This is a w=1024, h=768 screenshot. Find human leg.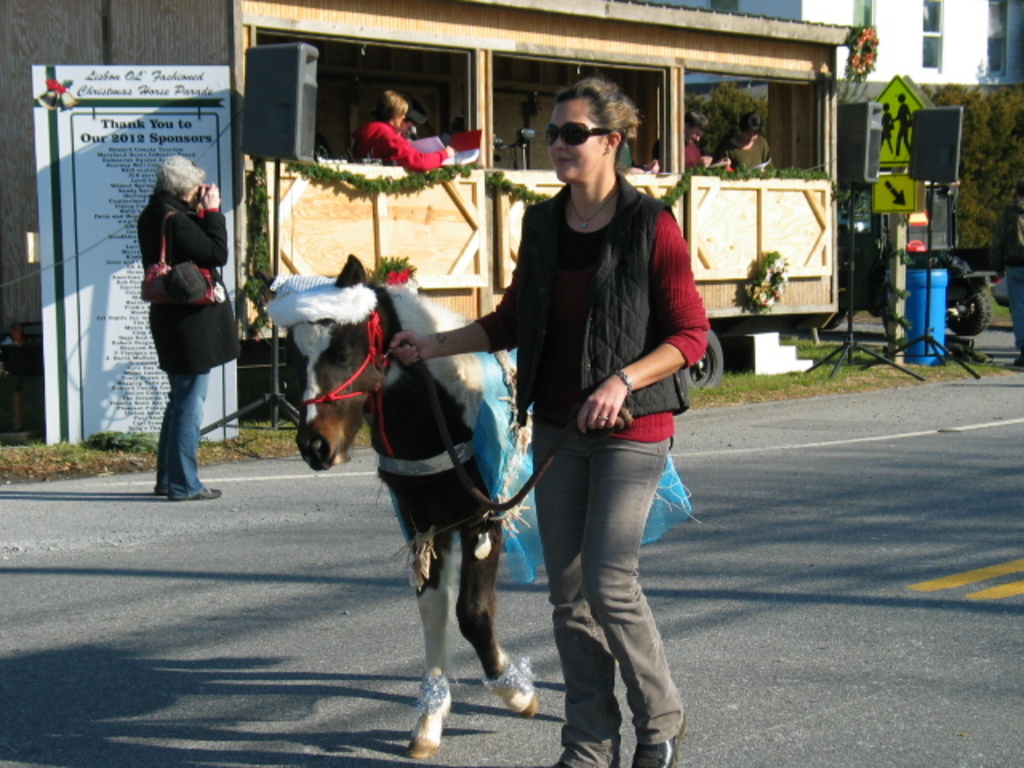
Bounding box: (left=518, top=392, right=691, bottom=767).
